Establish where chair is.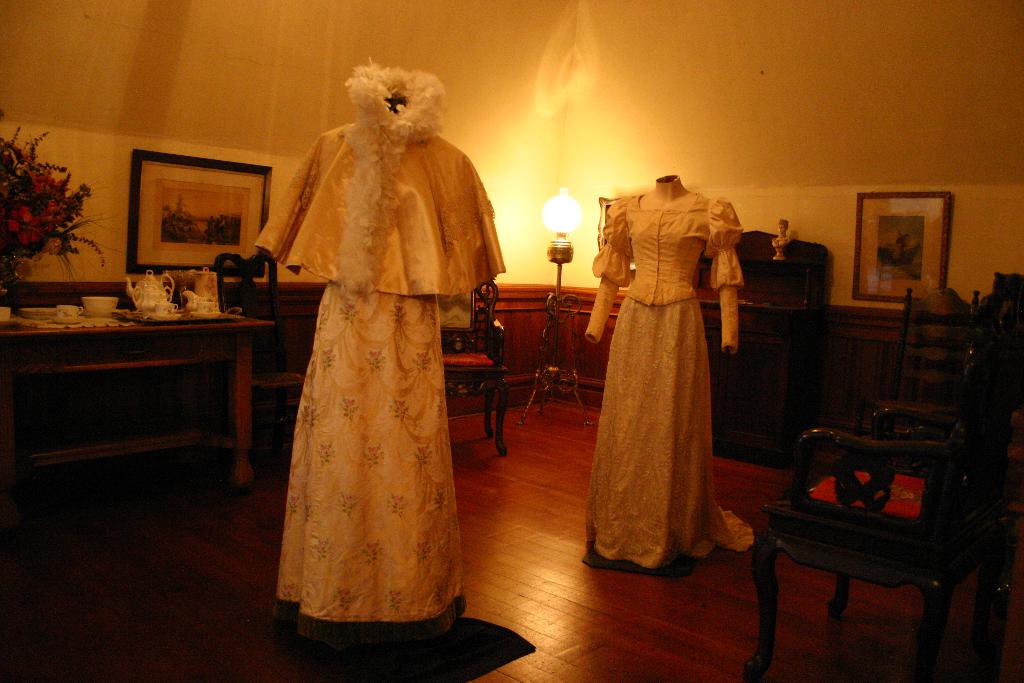
Established at [left=215, top=248, right=309, bottom=451].
